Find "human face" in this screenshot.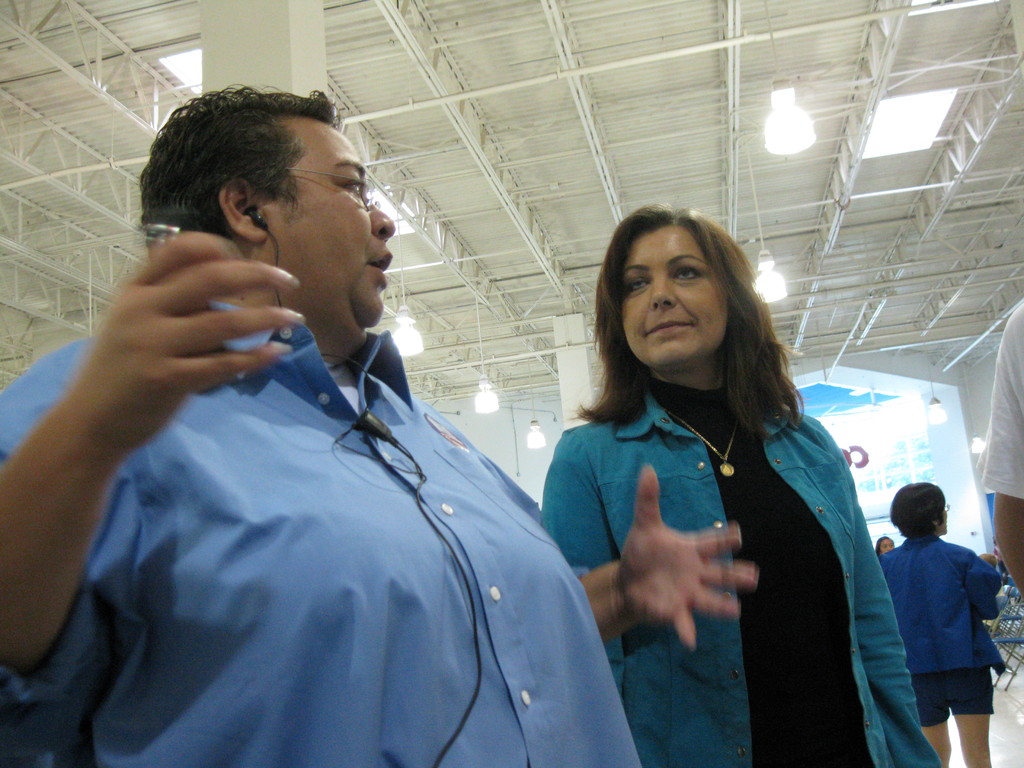
The bounding box for "human face" is select_region(287, 129, 395, 323).
